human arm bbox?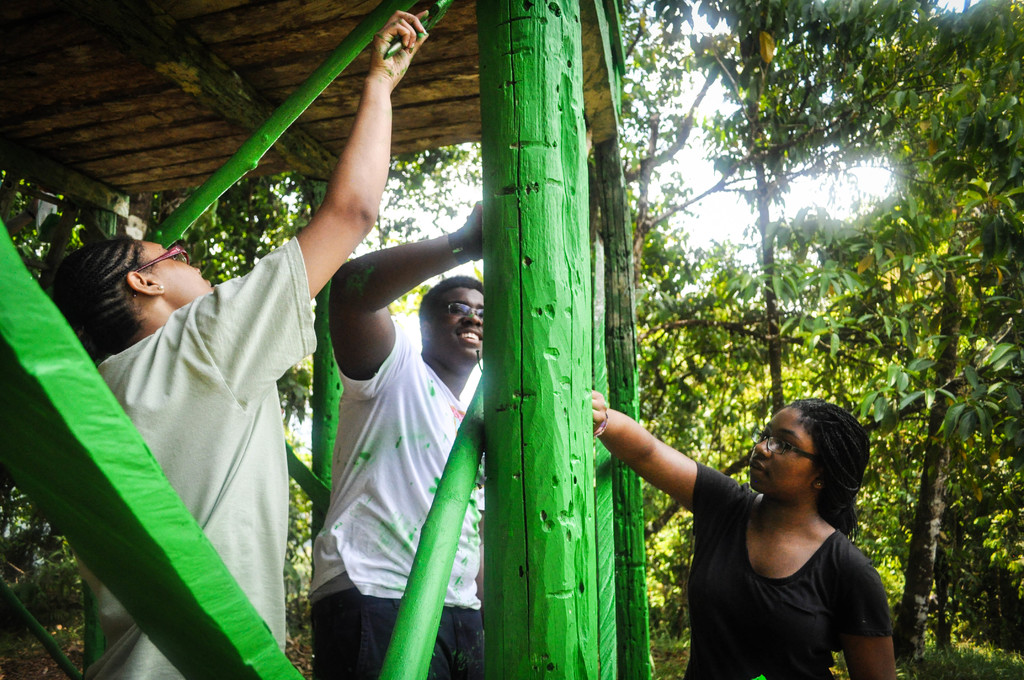
x1=598, y1=405, x2=772, y2=567
